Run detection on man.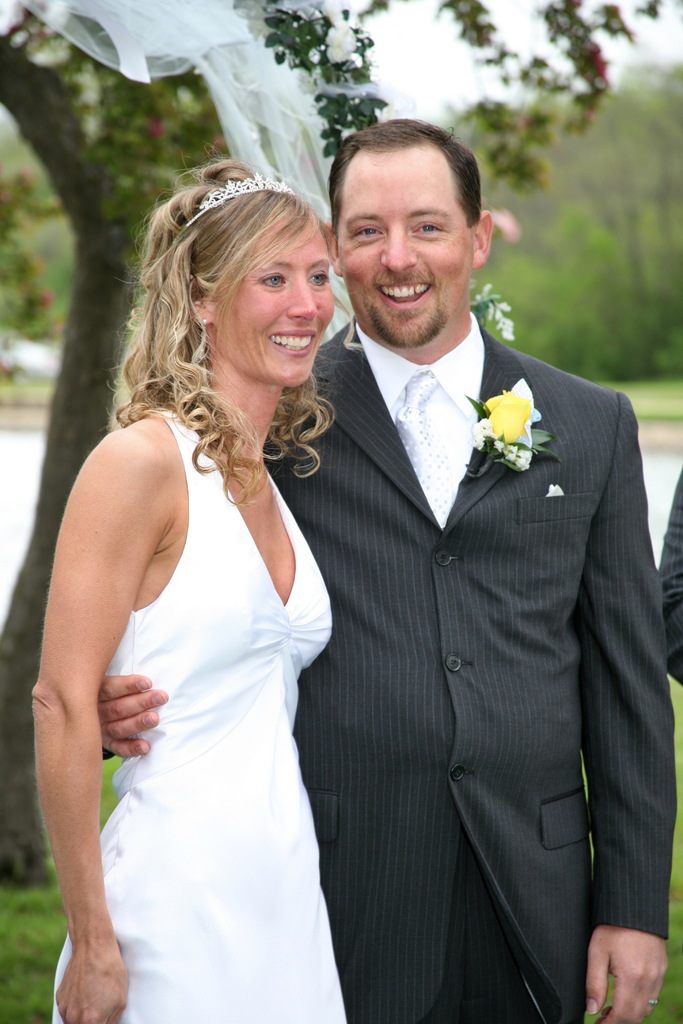
Result: BBox(90, 118, 680, 1023).
